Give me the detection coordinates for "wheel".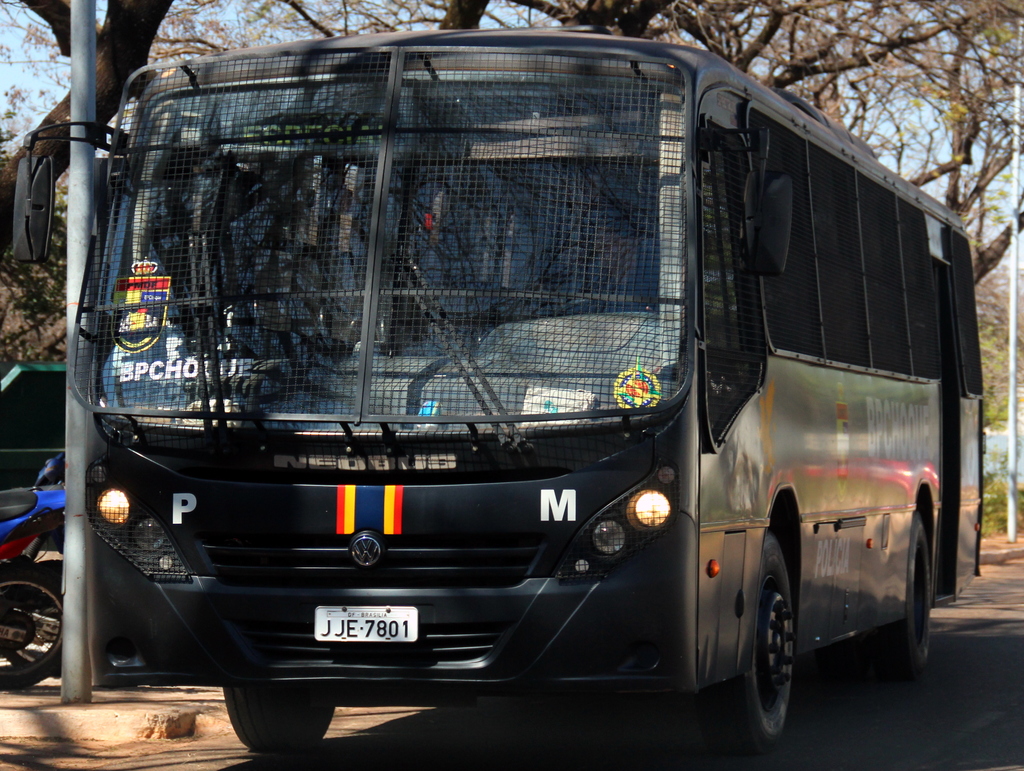
<region>227, 687, 349, 761</region>.
